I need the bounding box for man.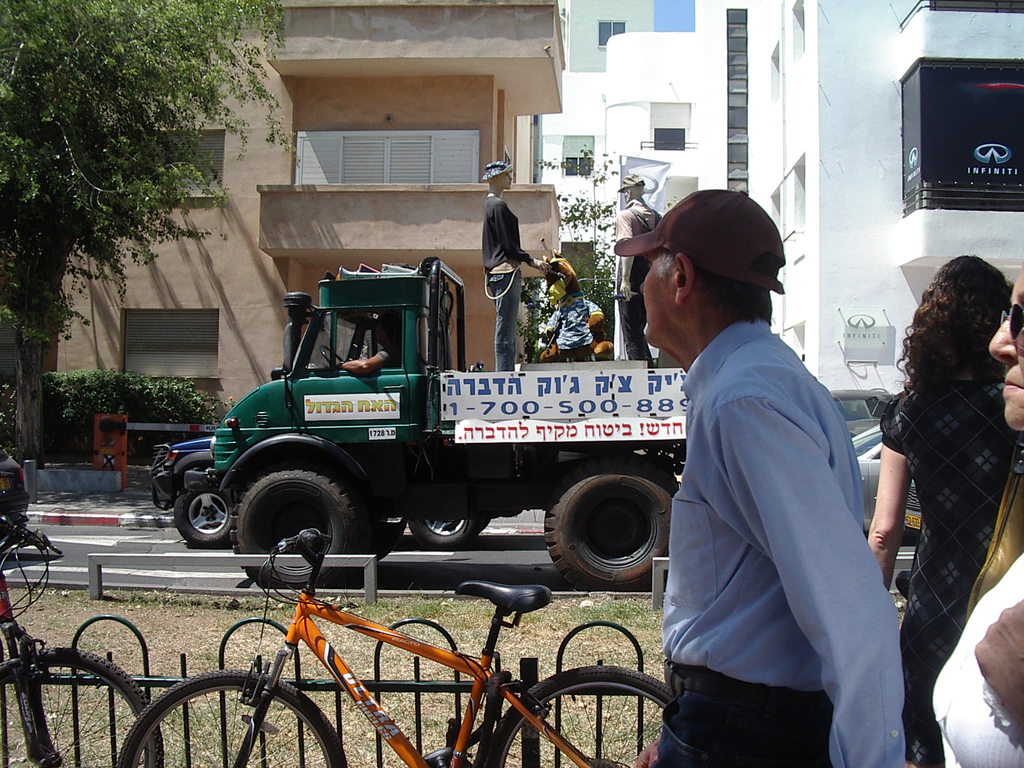
Here it is: [left=479, top=161, right=550, bottom=371].
